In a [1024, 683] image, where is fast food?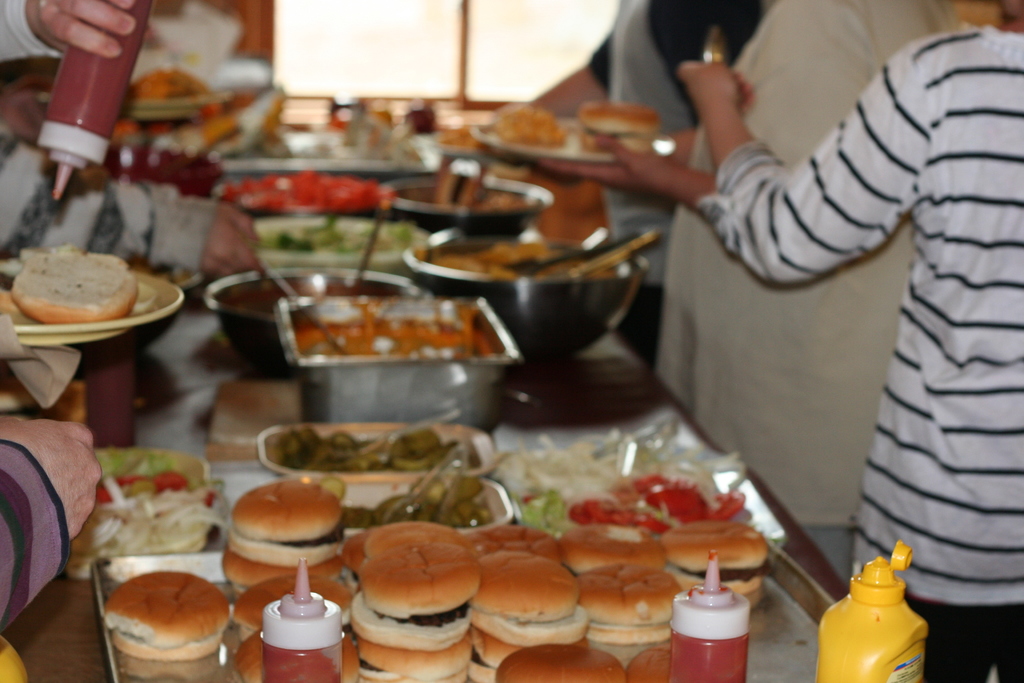
575/555/693/650.
